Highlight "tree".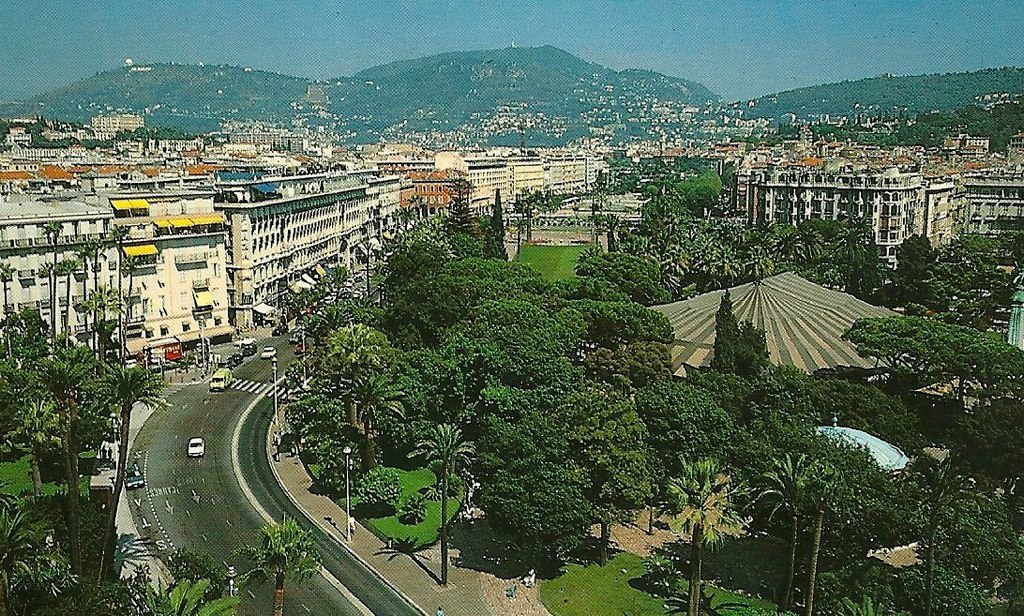
Highlighted region: [x1=45, y1=216, x2=64, y2=306].
